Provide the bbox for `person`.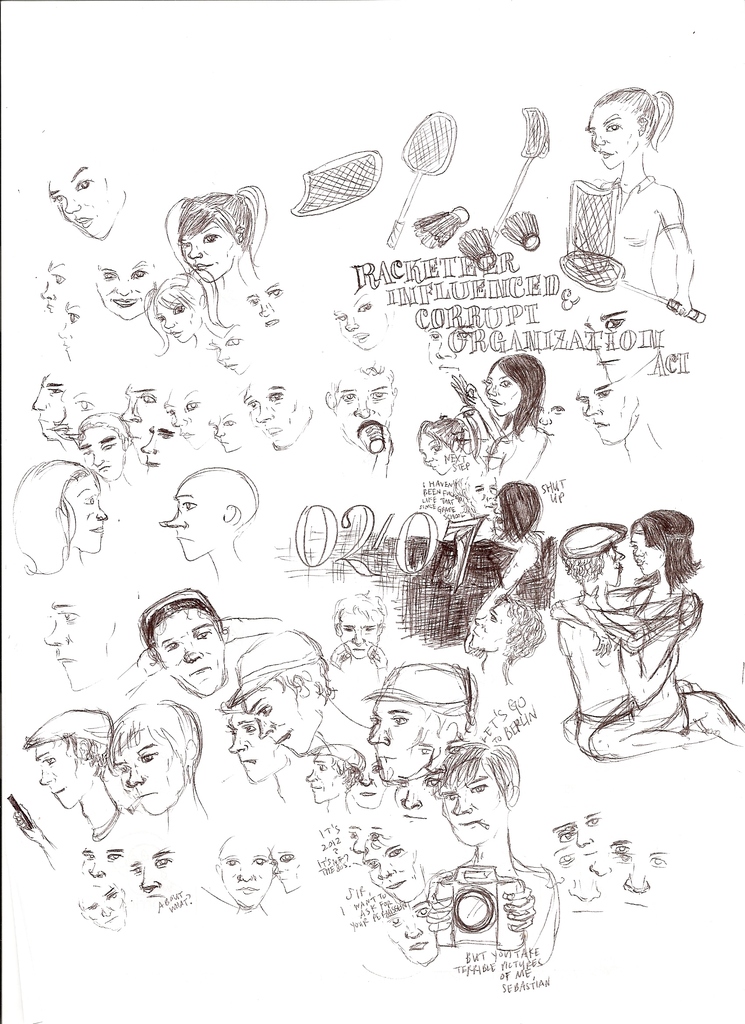
x1=588, y1=89, x2=695, y2=307.
